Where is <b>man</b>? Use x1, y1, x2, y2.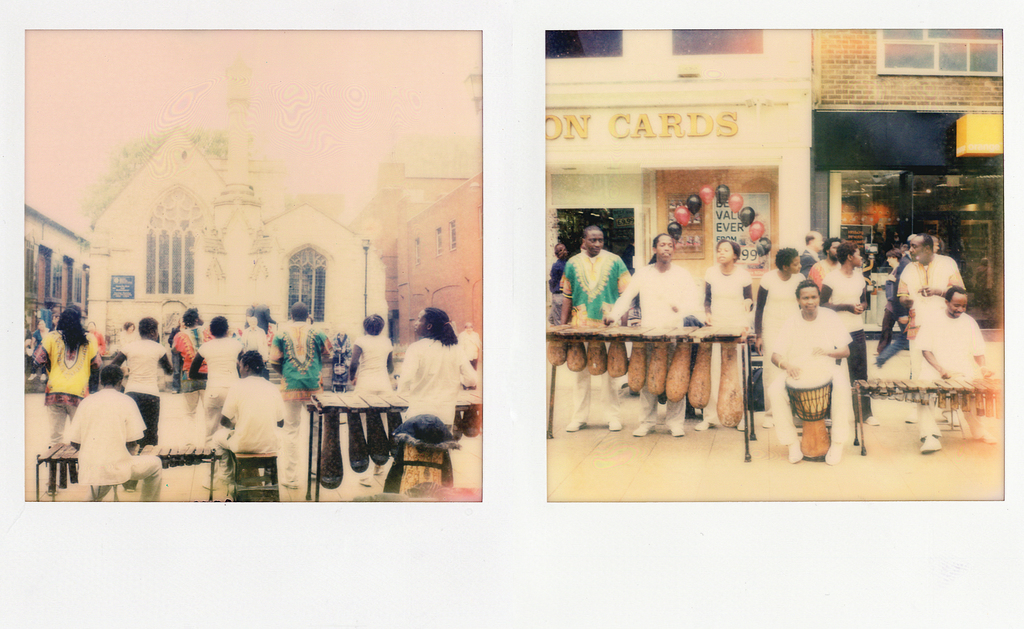
169, 301, 215, 445.
